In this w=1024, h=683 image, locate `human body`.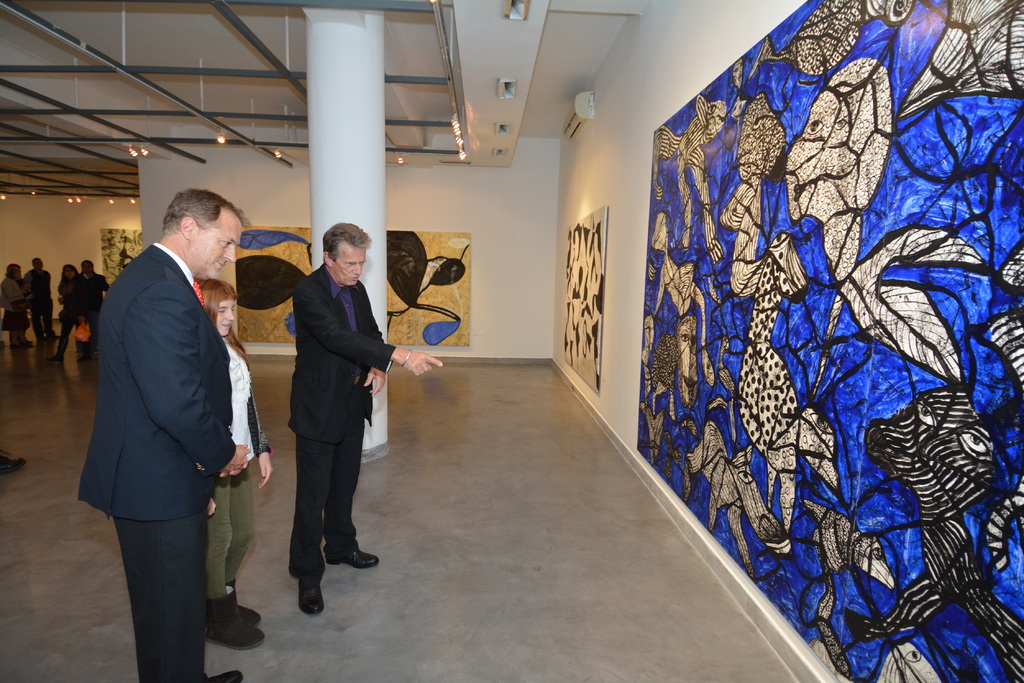
Bounding box: l=206, t=271, r=271, b=659.
